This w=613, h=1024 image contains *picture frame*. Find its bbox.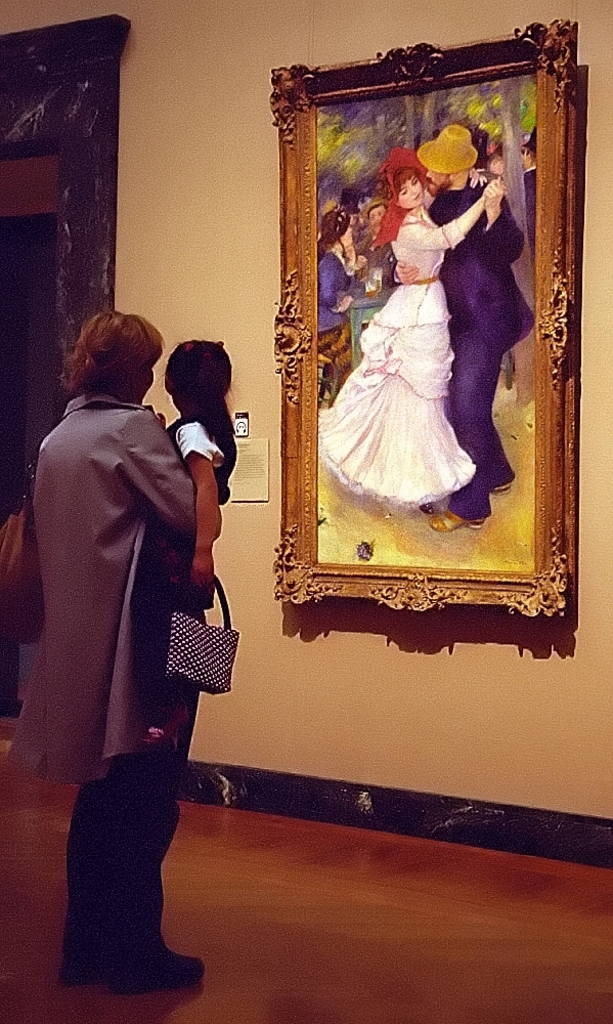
bbox(262, 13, 576, 640).
